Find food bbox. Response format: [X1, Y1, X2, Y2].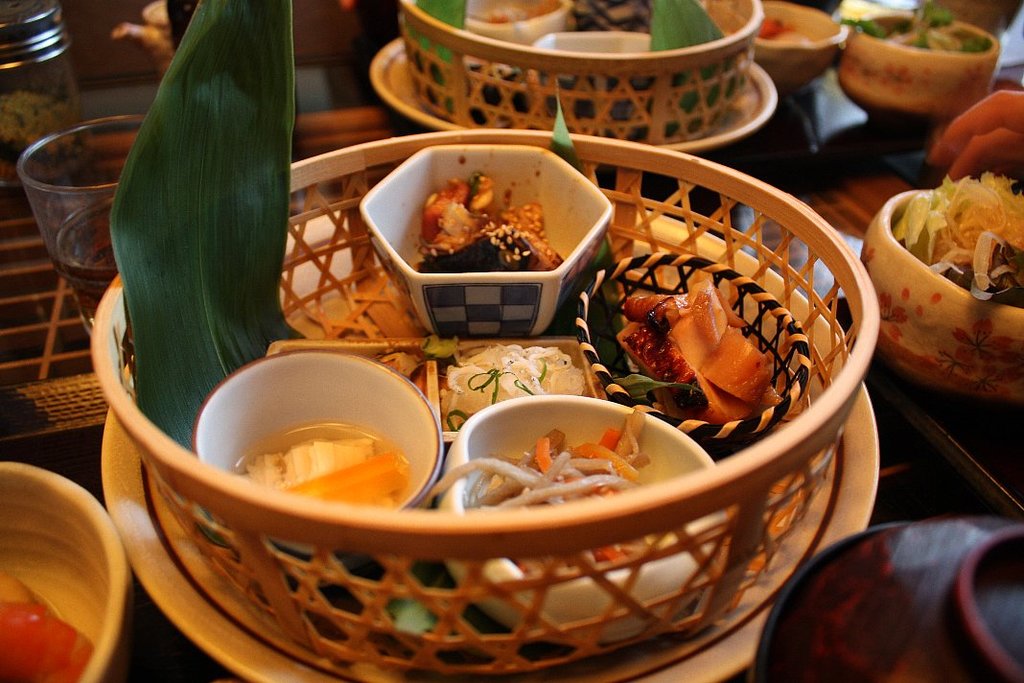
[438, 343, 583, 429].
